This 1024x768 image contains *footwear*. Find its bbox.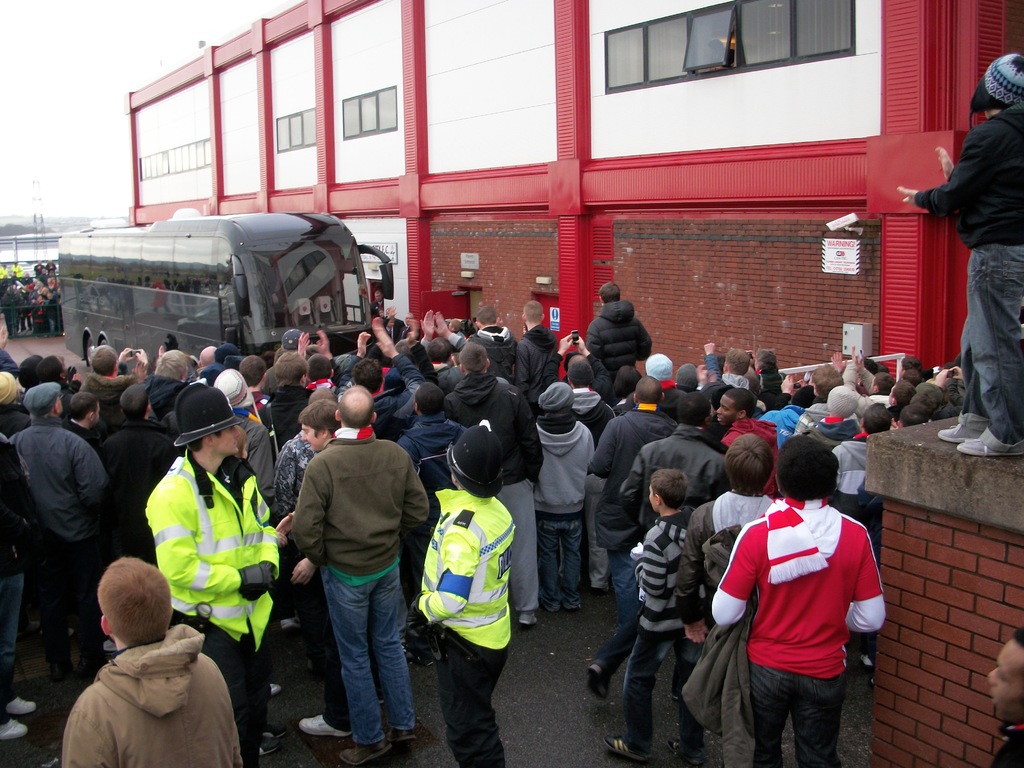
box(279, 612, 299, 632).
